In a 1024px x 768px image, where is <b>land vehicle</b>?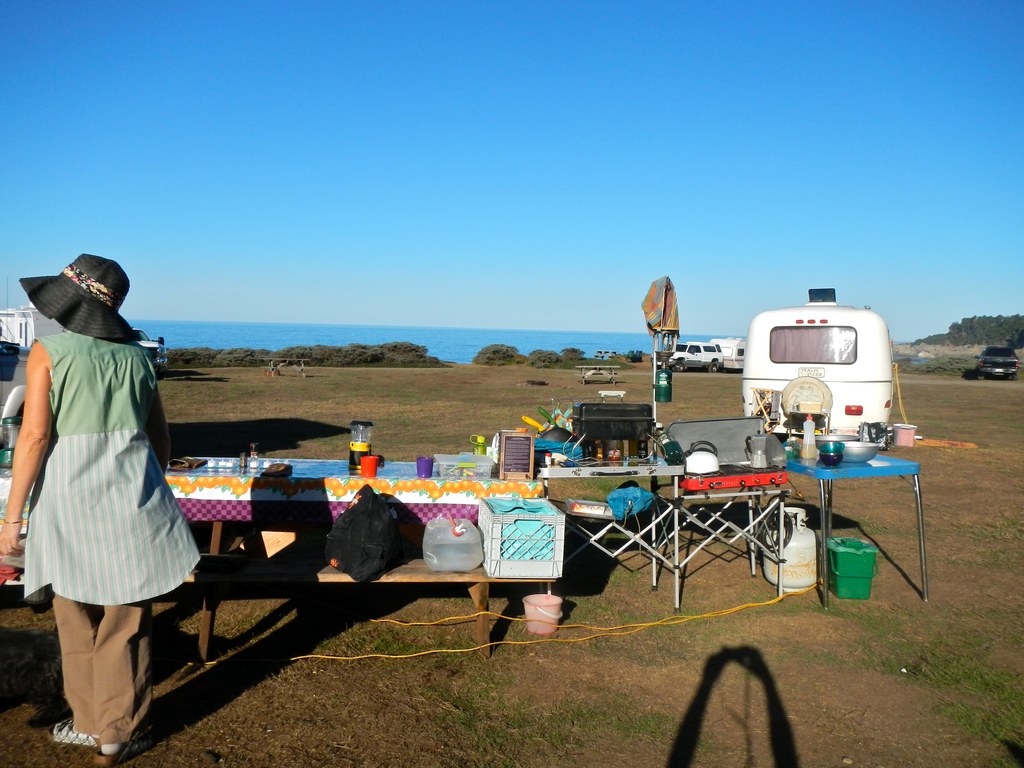
crop(716, 335, 744, 372).
